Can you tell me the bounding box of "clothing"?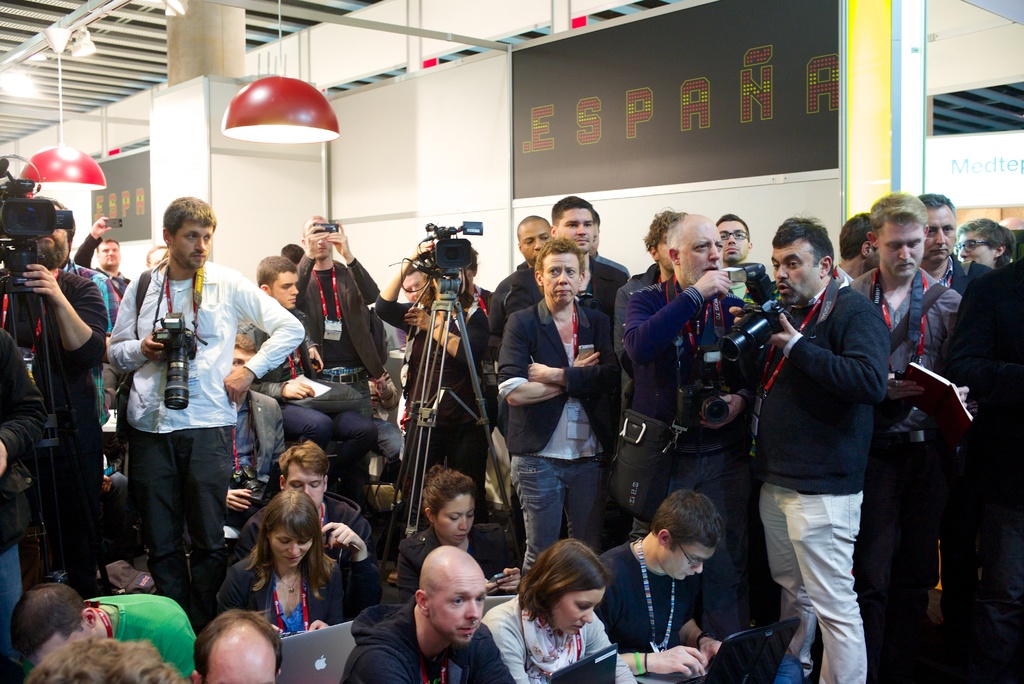
BBox(210, 550, 383, 635).
